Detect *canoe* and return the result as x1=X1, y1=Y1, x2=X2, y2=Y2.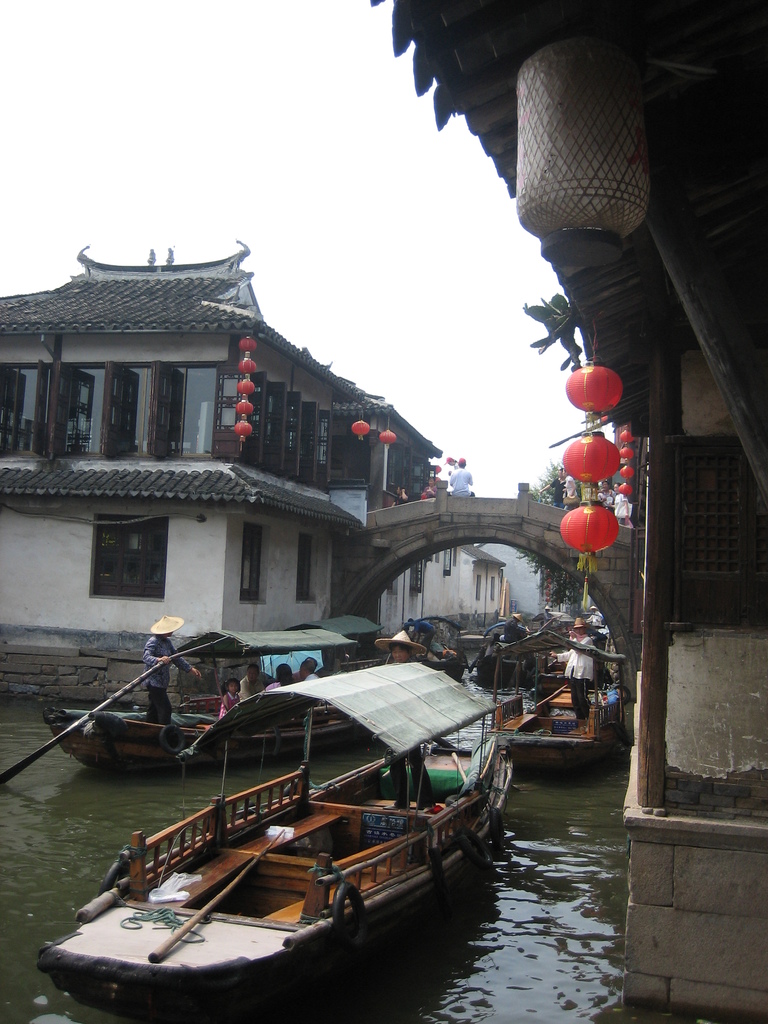
x1=50, y1=695, x2=511, y2=1007.
